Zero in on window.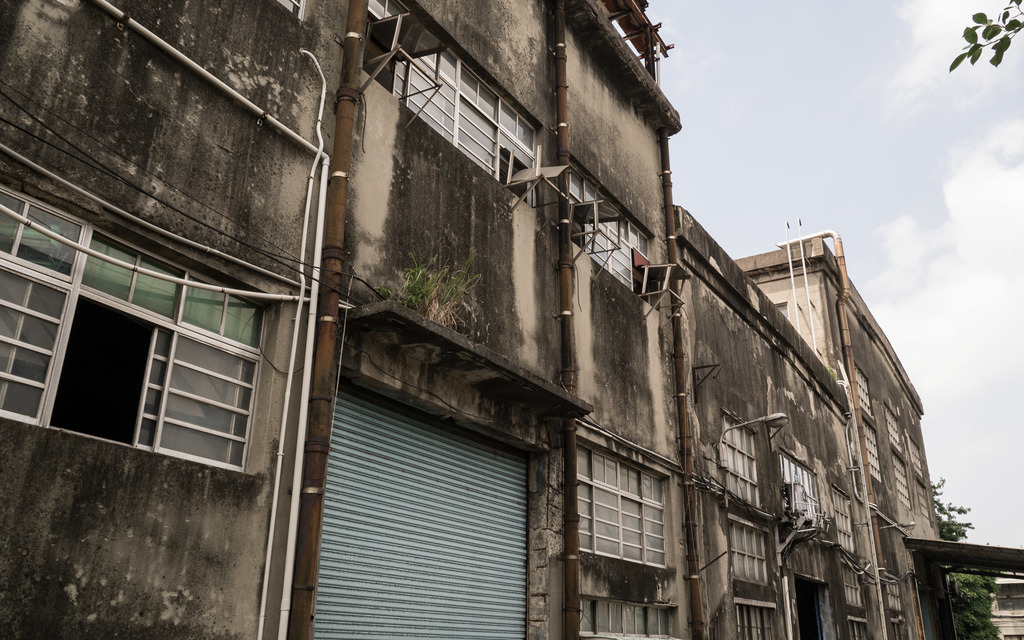
Zeroed in: <bbox>735, 514, 772, 587</bbox>.
